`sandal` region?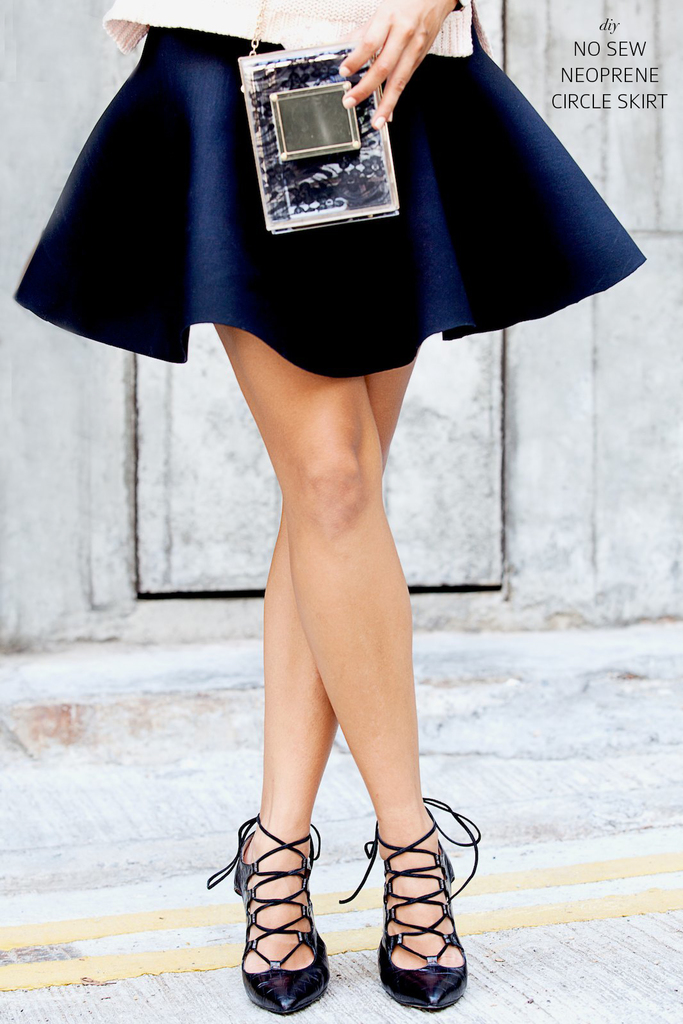
349:801:480:1012
